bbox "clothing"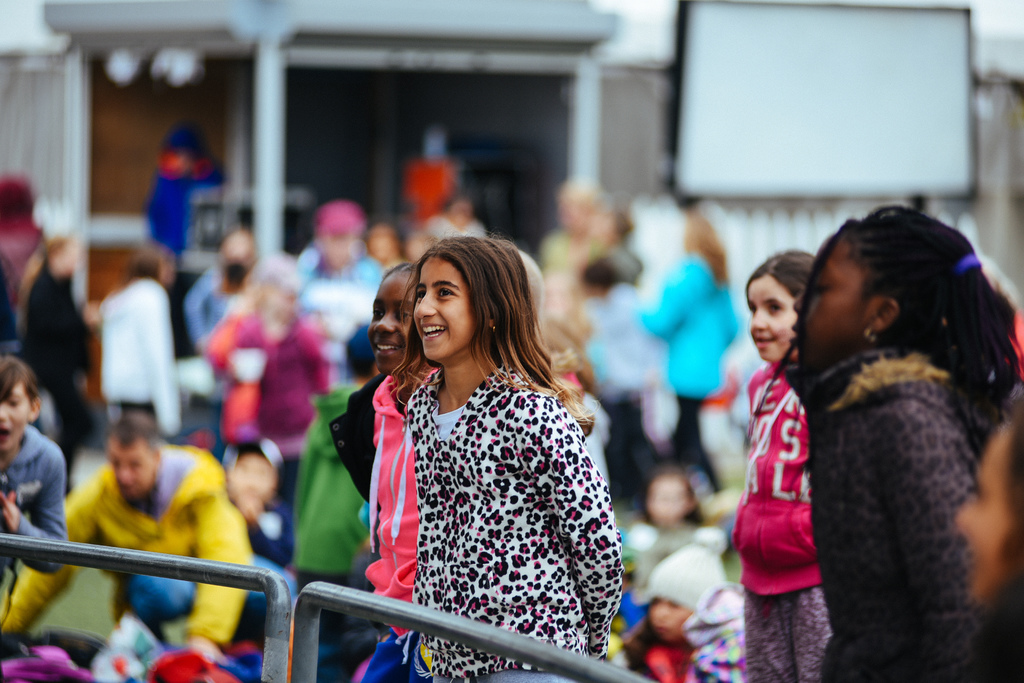
[609,406,668,504]
